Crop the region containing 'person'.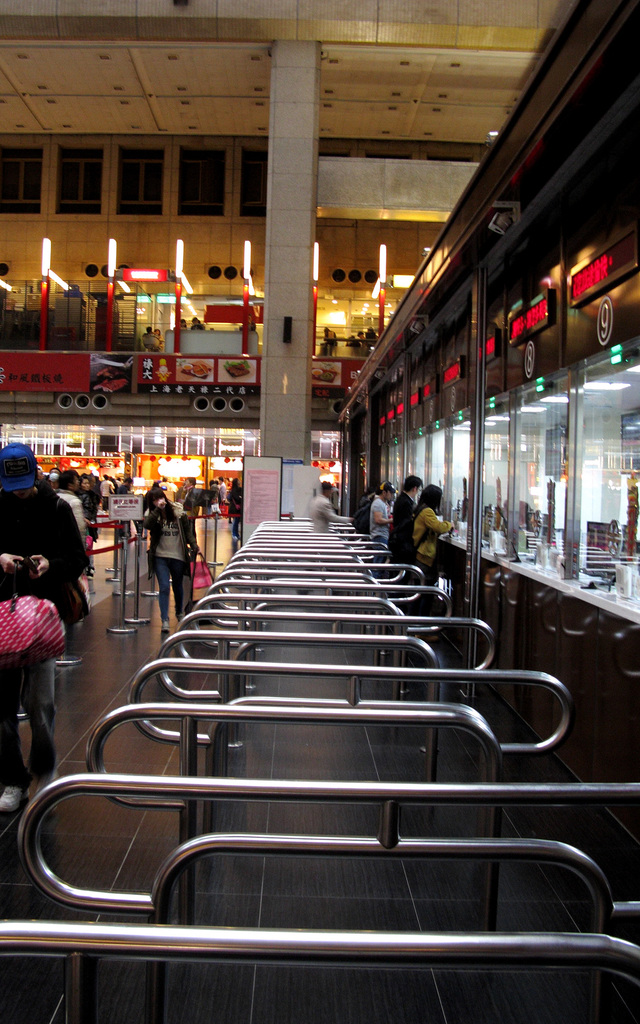
Crop region: bbox(47, 468, 95, 557).
